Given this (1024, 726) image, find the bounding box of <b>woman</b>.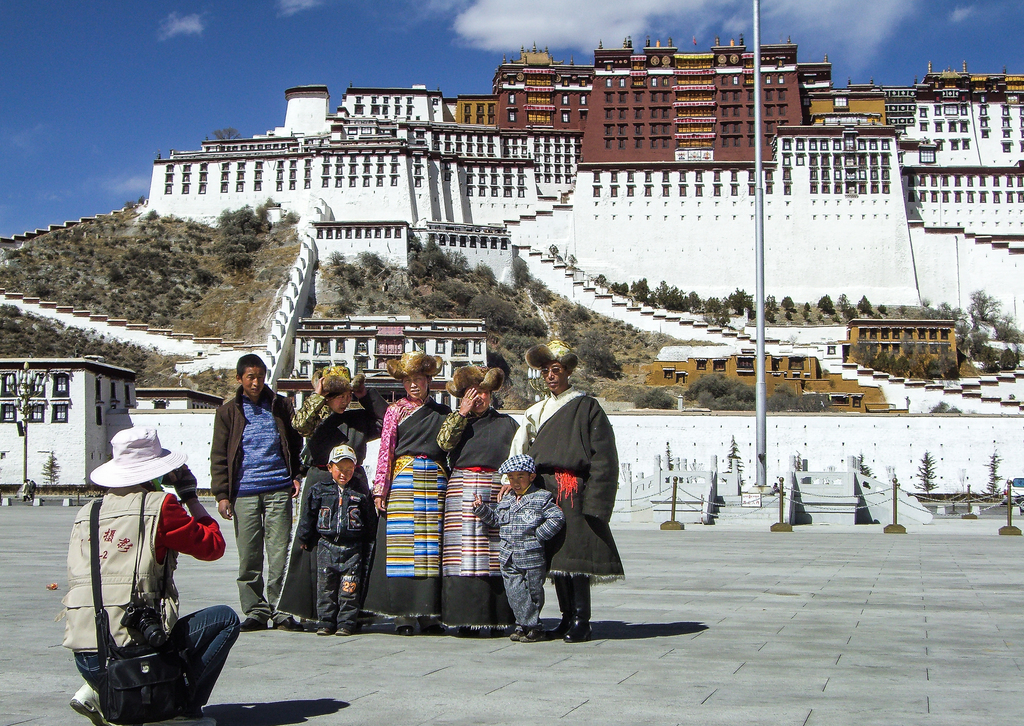
crop(514, 355, 615, 647).
